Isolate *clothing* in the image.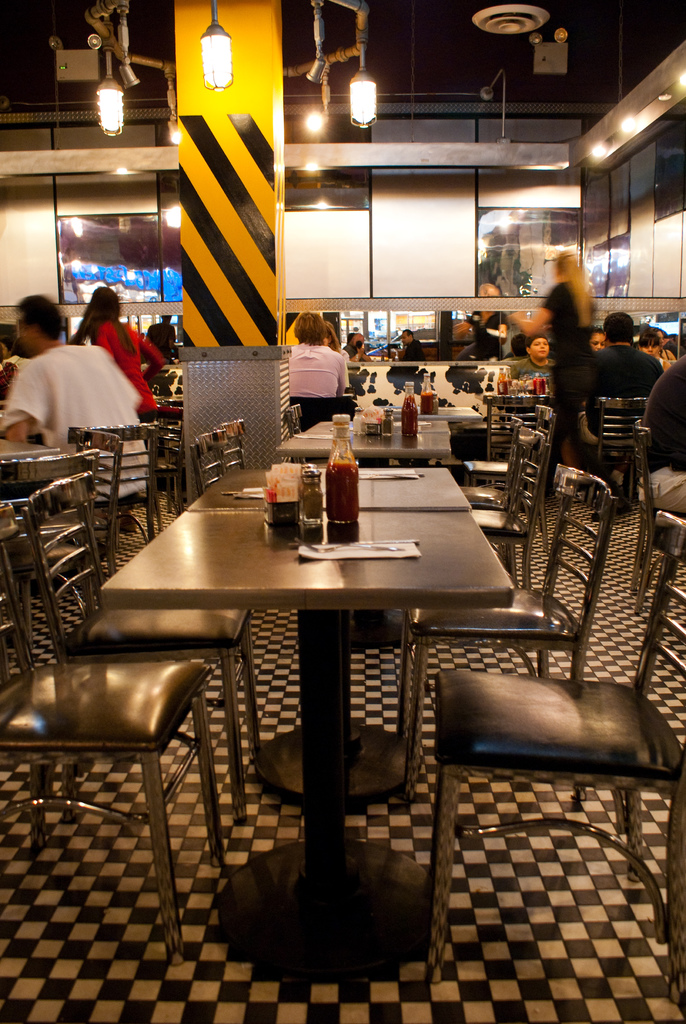
Isolated region: {"x1": 402, "y1": 340, "x2": 428, "y2": 363}.
